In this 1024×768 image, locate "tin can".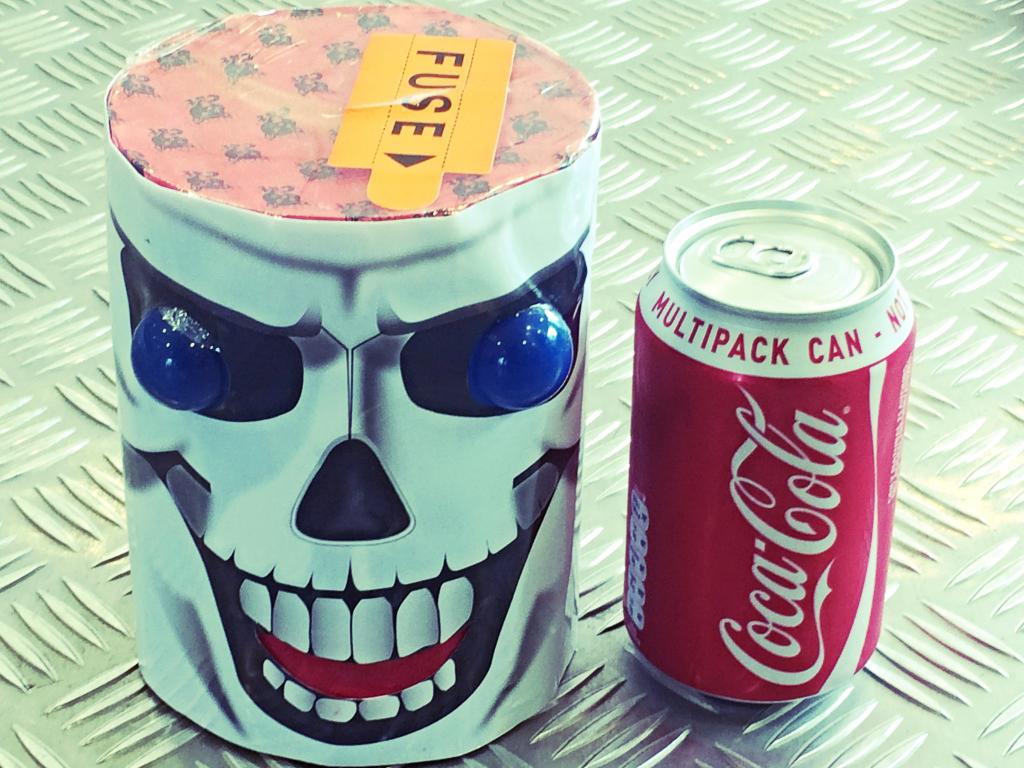
Bounding box: bbox=[629, 204, 916, 721].
